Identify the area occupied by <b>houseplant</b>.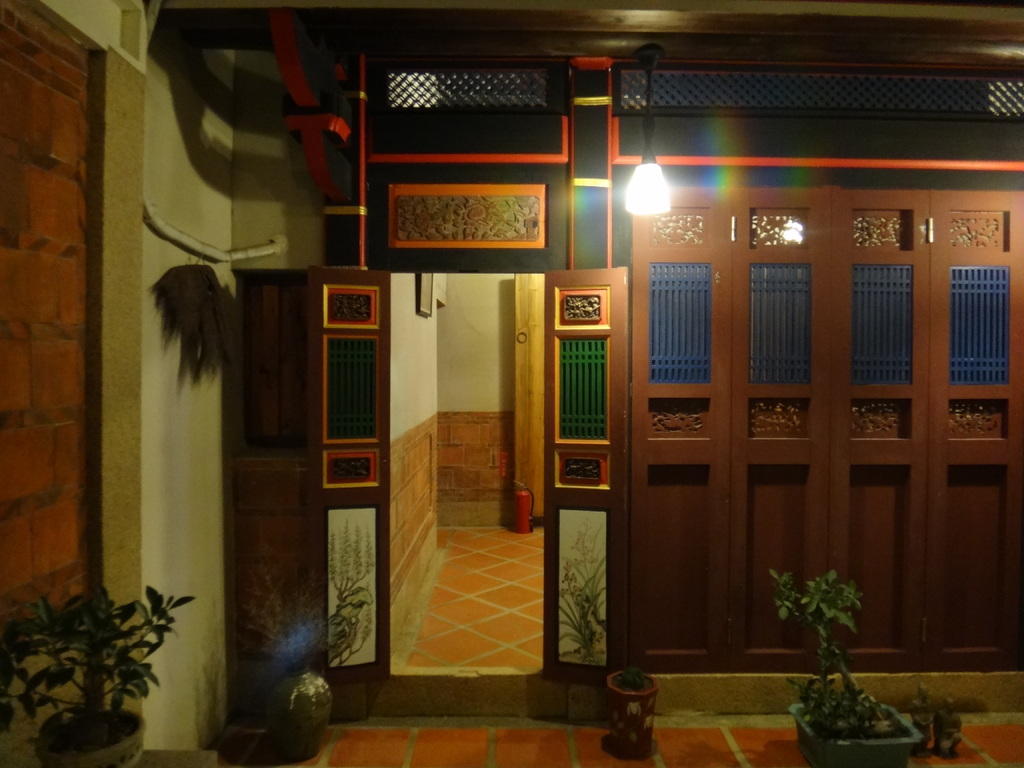
Area: [765, 554, 941, 767].
